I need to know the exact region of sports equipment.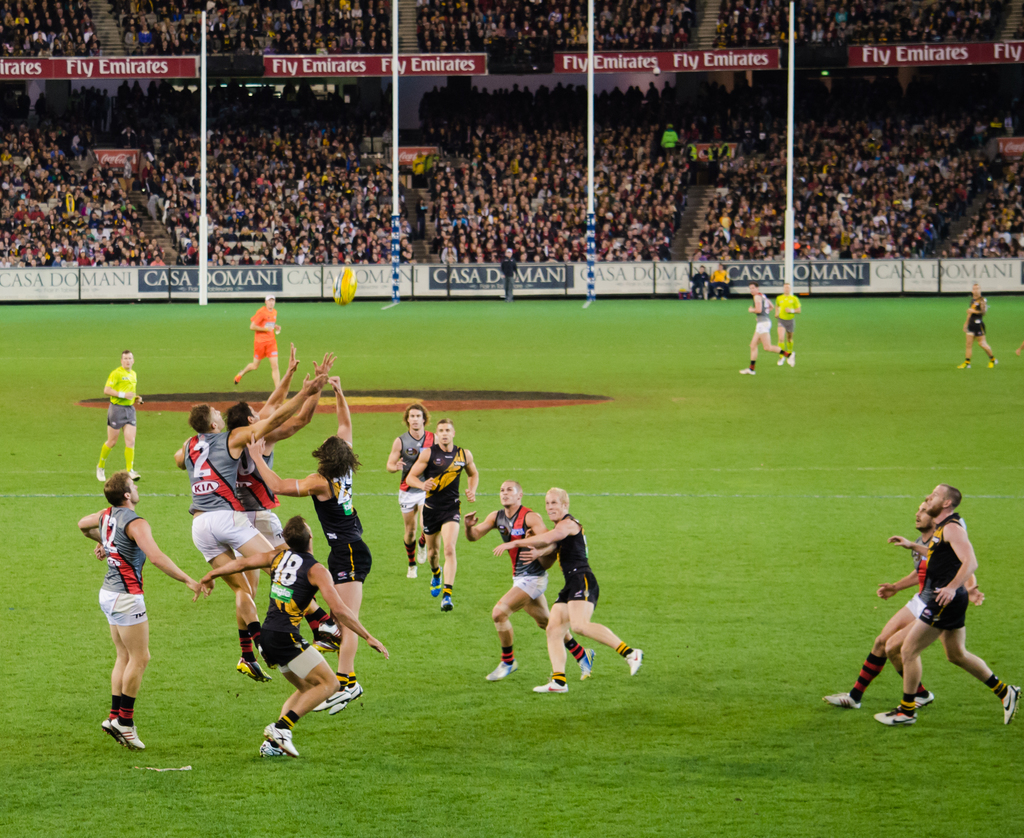
Region: 232, 655, 275, 685.
